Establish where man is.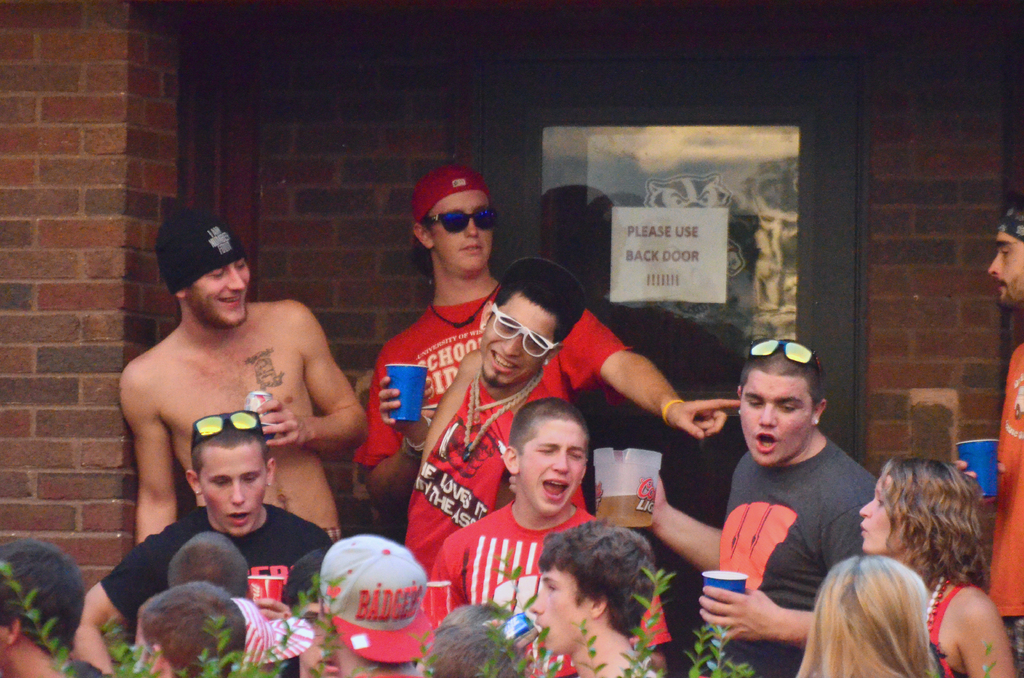
Established at {"left": 74, "top": 411, "right": 342, "bottom": 676}.
